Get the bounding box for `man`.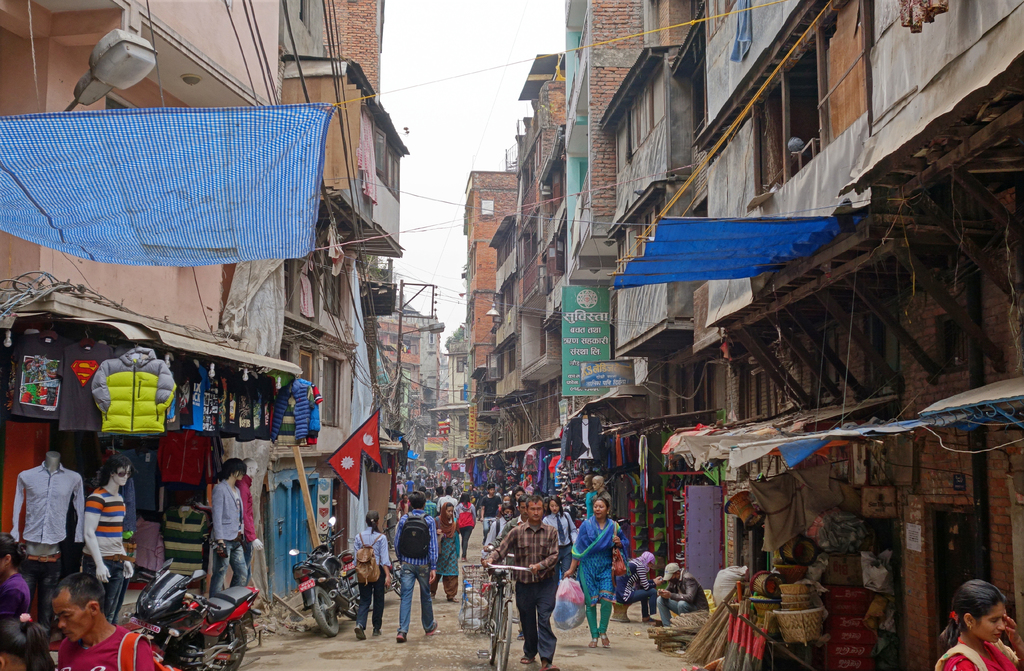
detection(49, 572, 153, 670).
